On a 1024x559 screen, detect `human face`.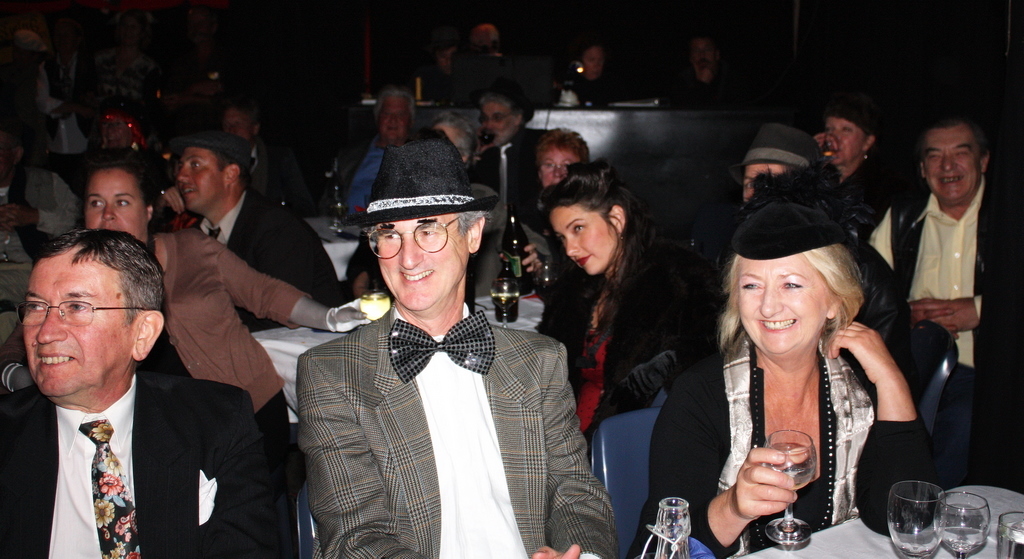
bbox(554, 204, 618, 275).
